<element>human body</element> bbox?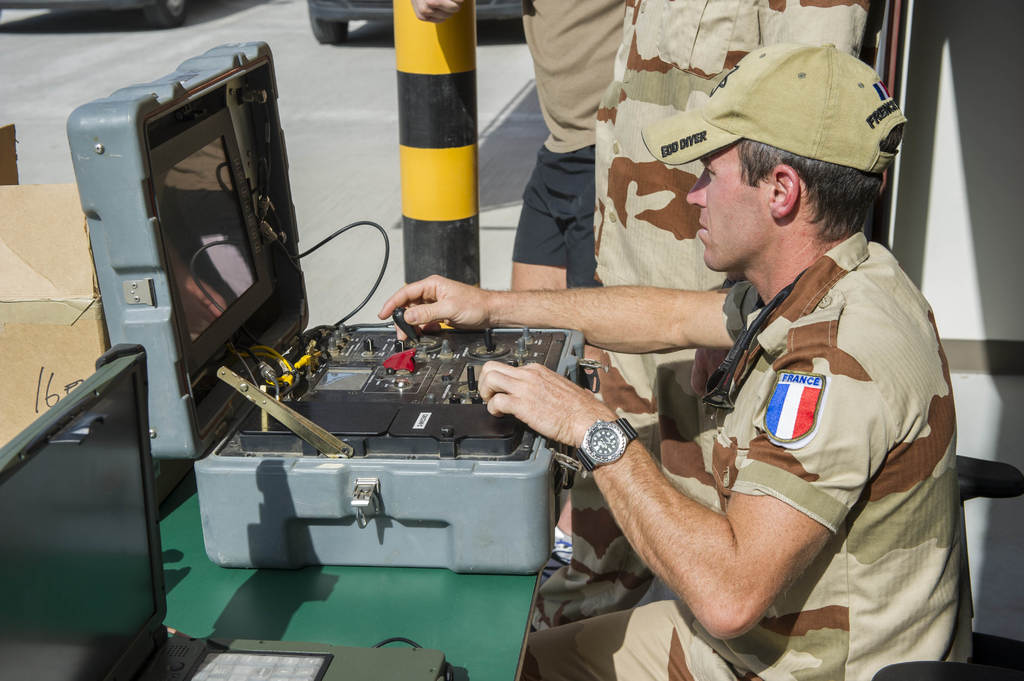
567 3 879 629
